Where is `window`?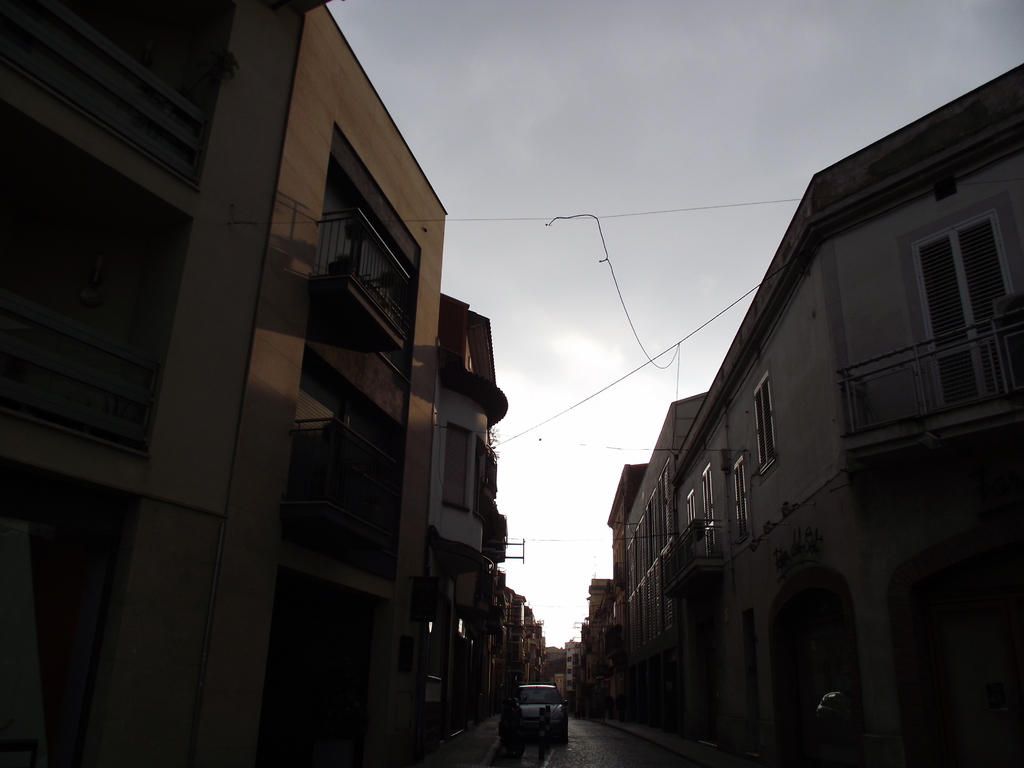
<box>727,454,747,547</box>.
